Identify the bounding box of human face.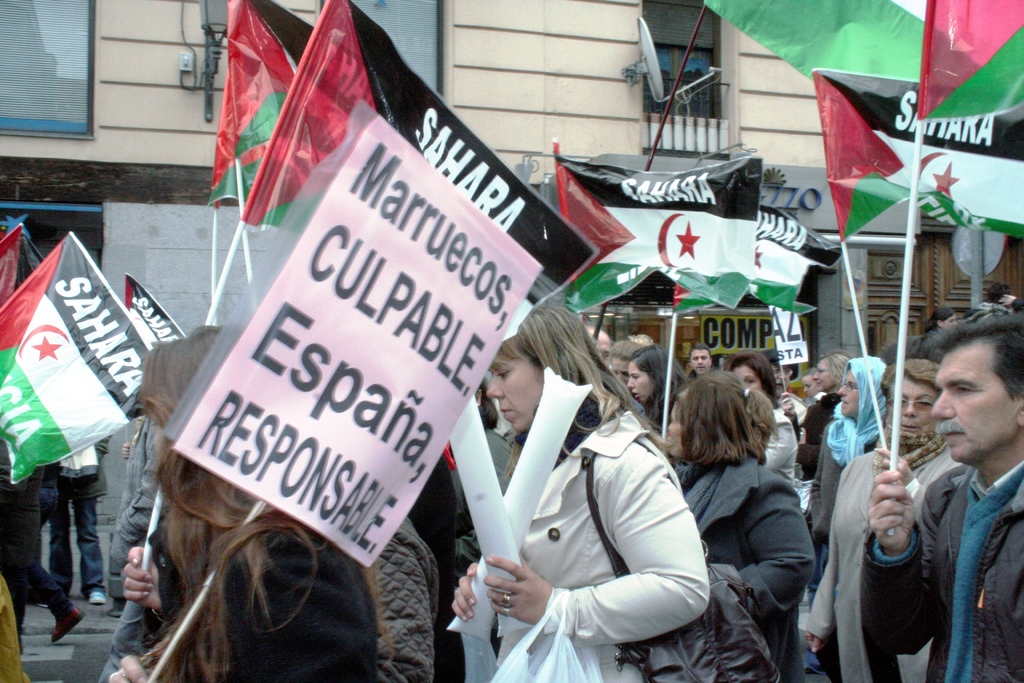
bbox=[837, 377, 861, 416].
